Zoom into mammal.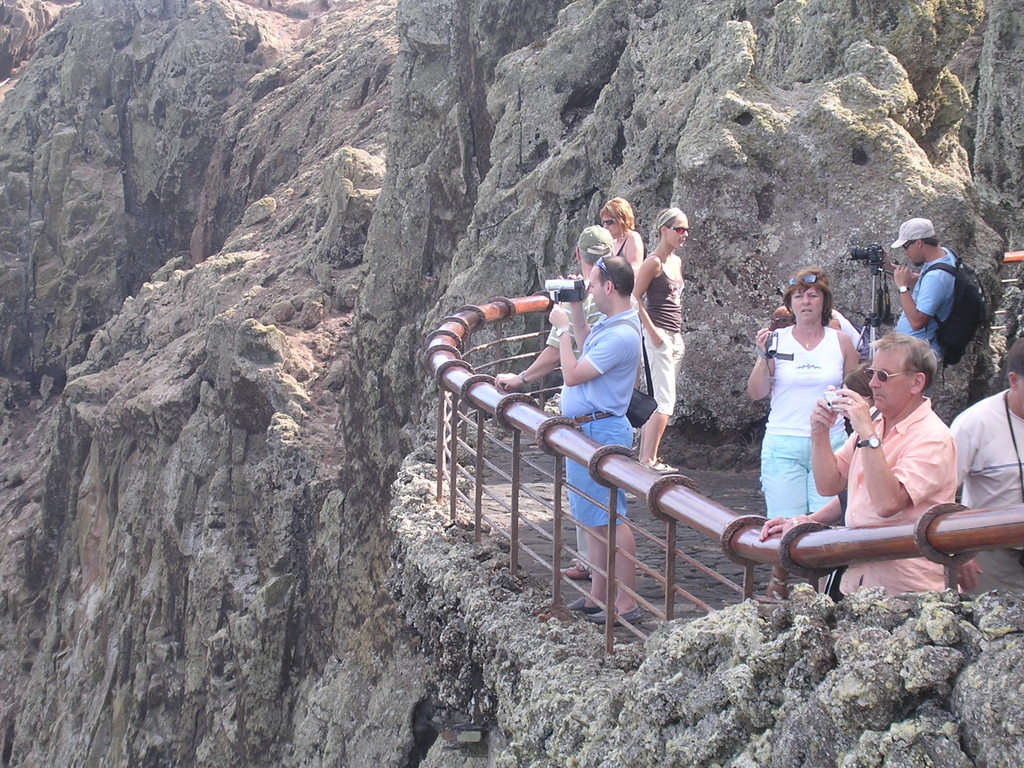
Zoom target: 630/207/692/472.
